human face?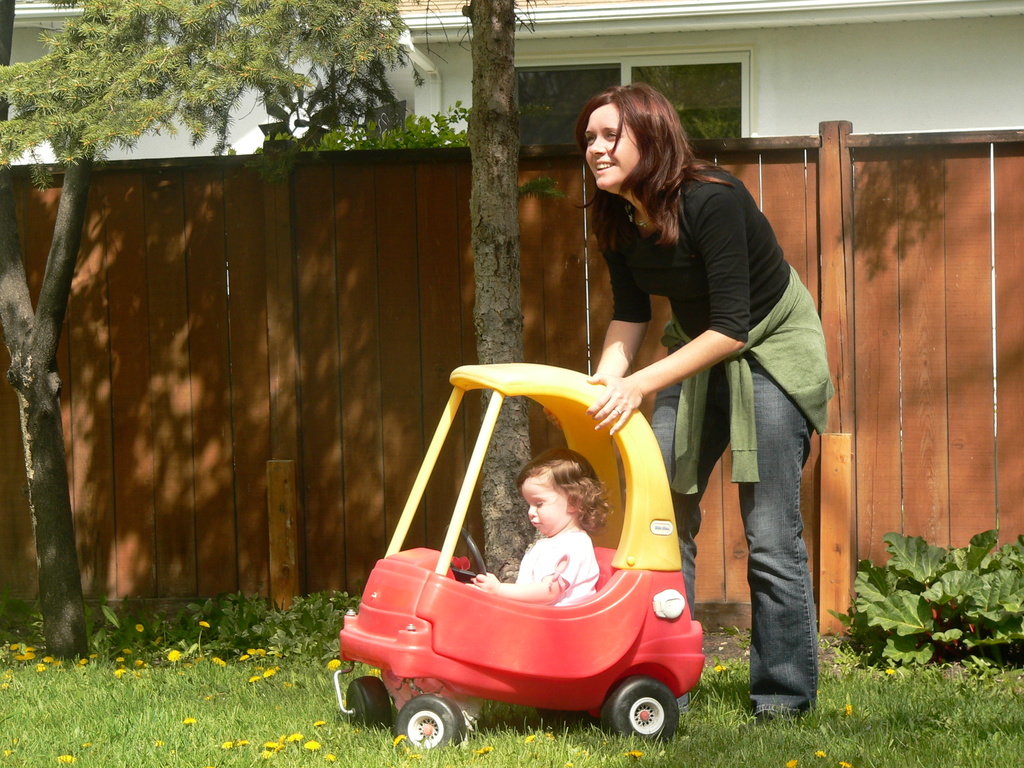
[x1=585, y1=100, x2=642, y2=189]
